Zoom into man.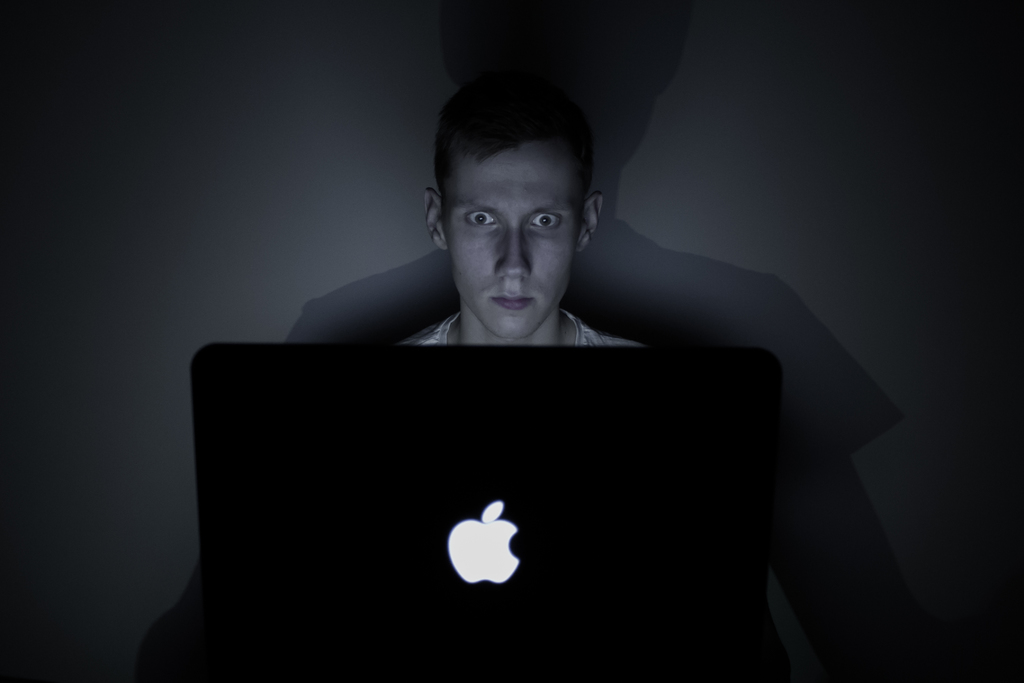
Zoom target: (left=396, top=70, right=644, bottom=349).
